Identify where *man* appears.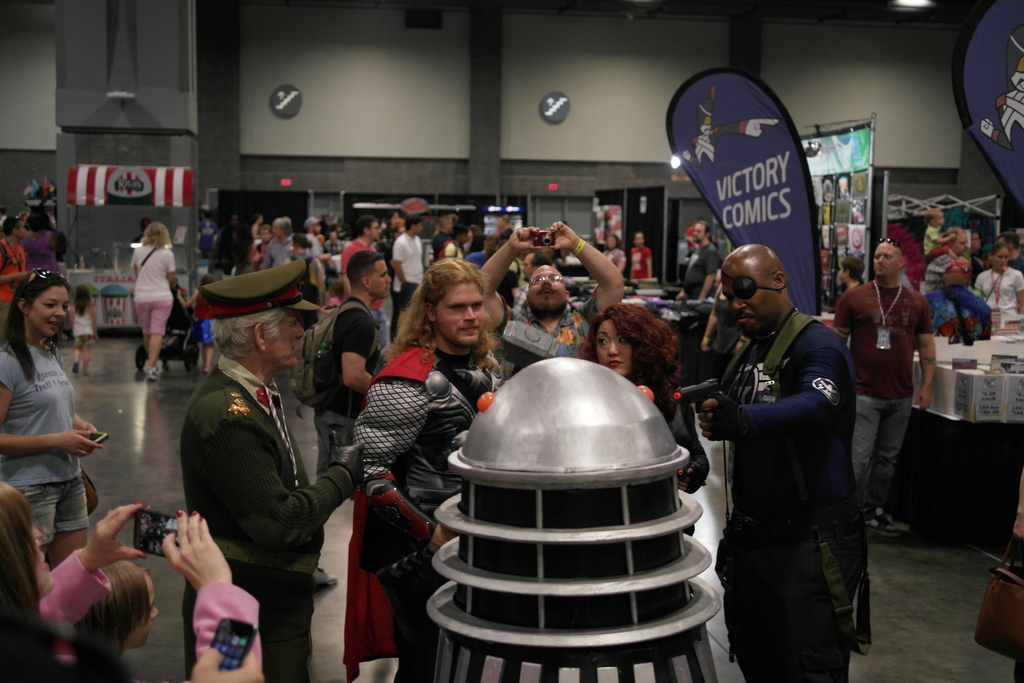
Appears at 0 211 35 345.
